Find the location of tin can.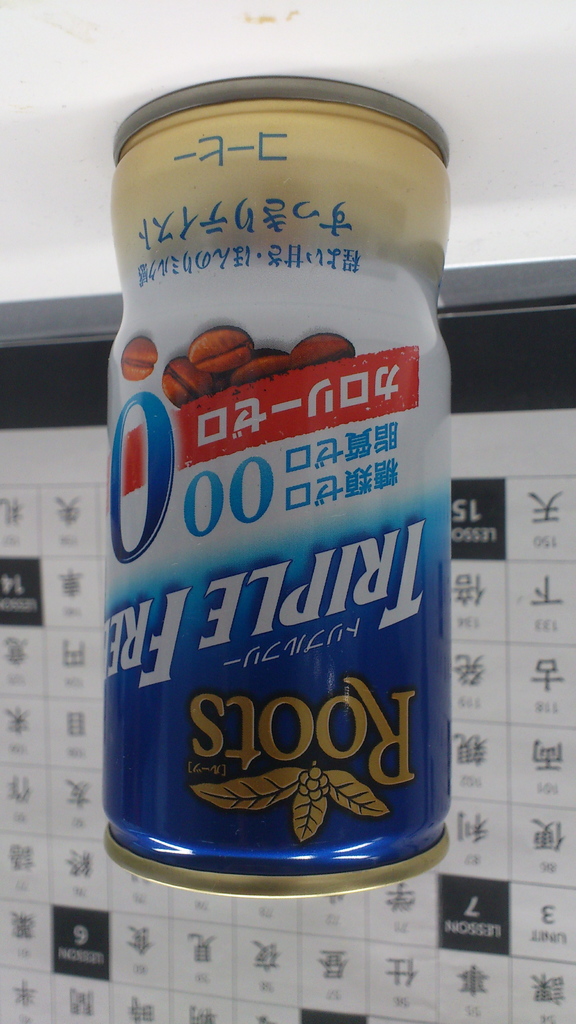
Location: [102, 78, 454, 906].
